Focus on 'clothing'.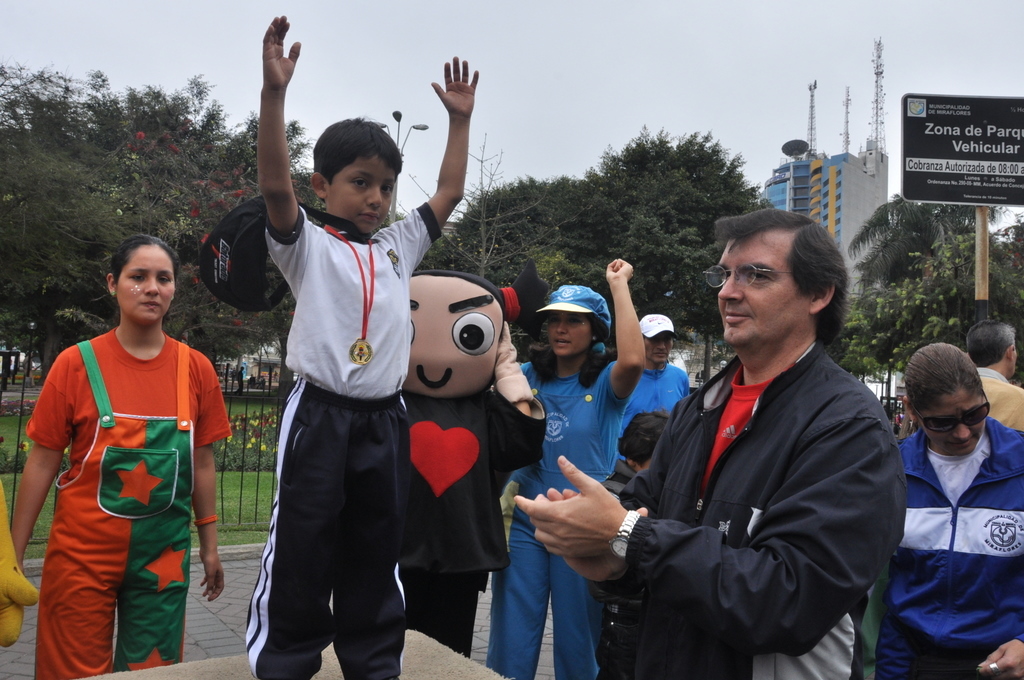
Focused at detection(967, 364, 1022, 438).
